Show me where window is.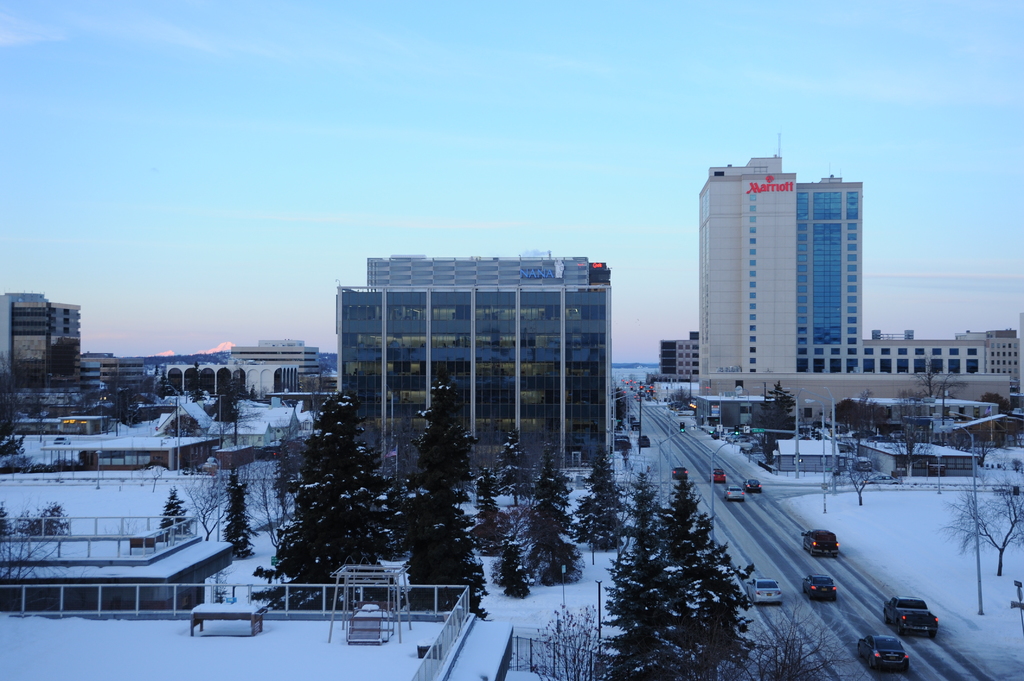
window is at crop(970, 406, 979, 422).
